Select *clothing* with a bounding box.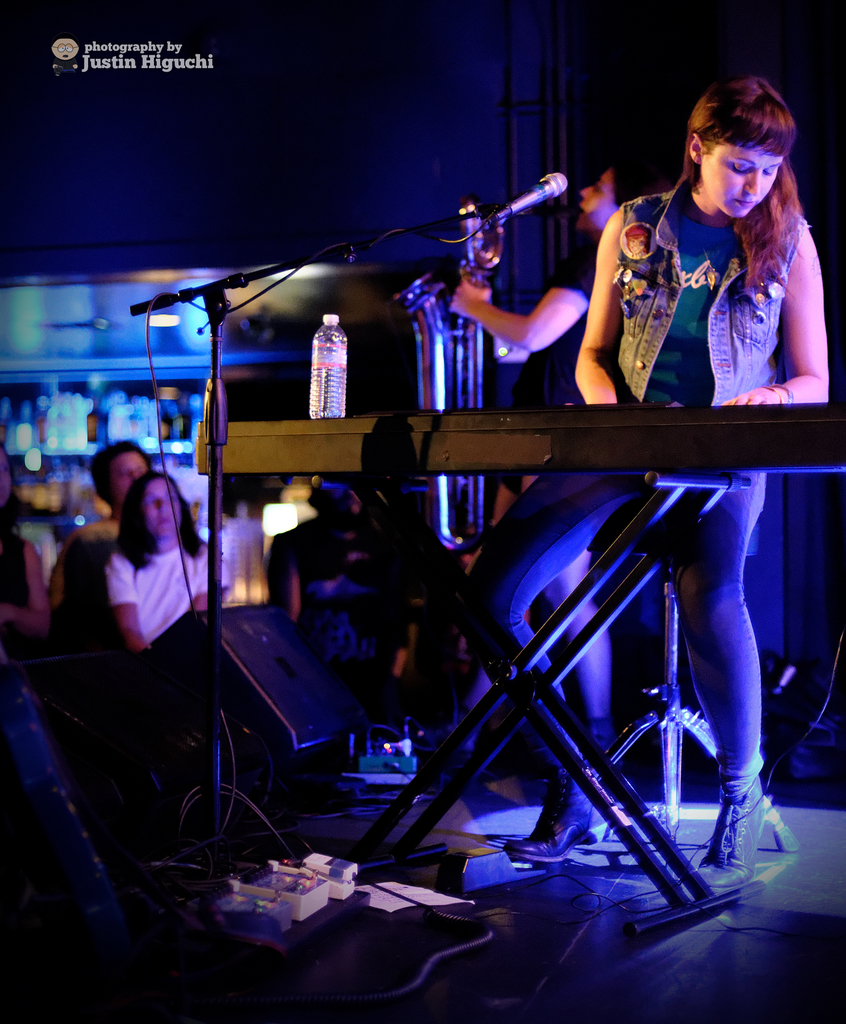
<bbox>523, 236, 600, 579</bbox>.
